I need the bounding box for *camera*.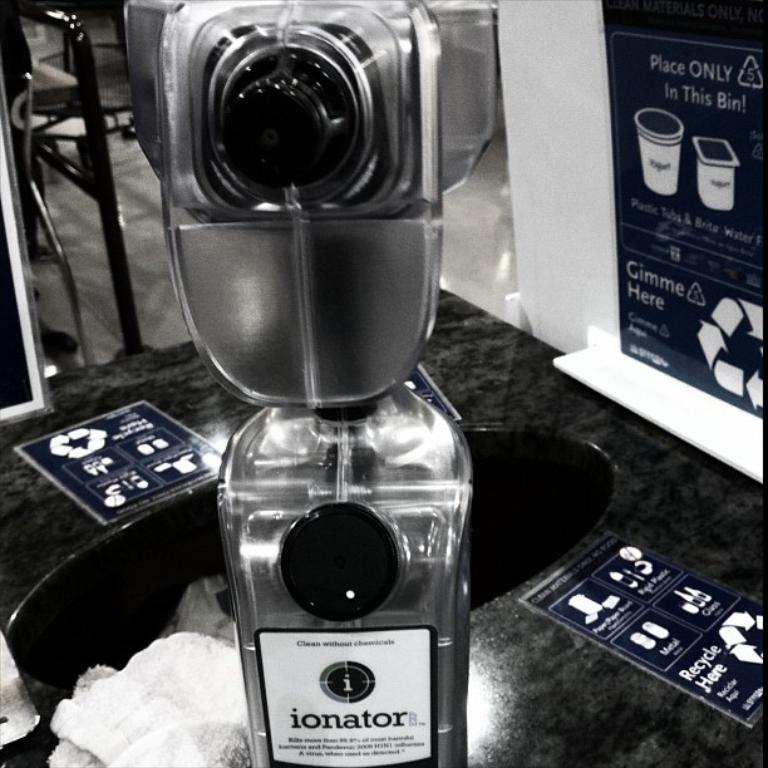
Here it is: (122, 0, 499, 767).
